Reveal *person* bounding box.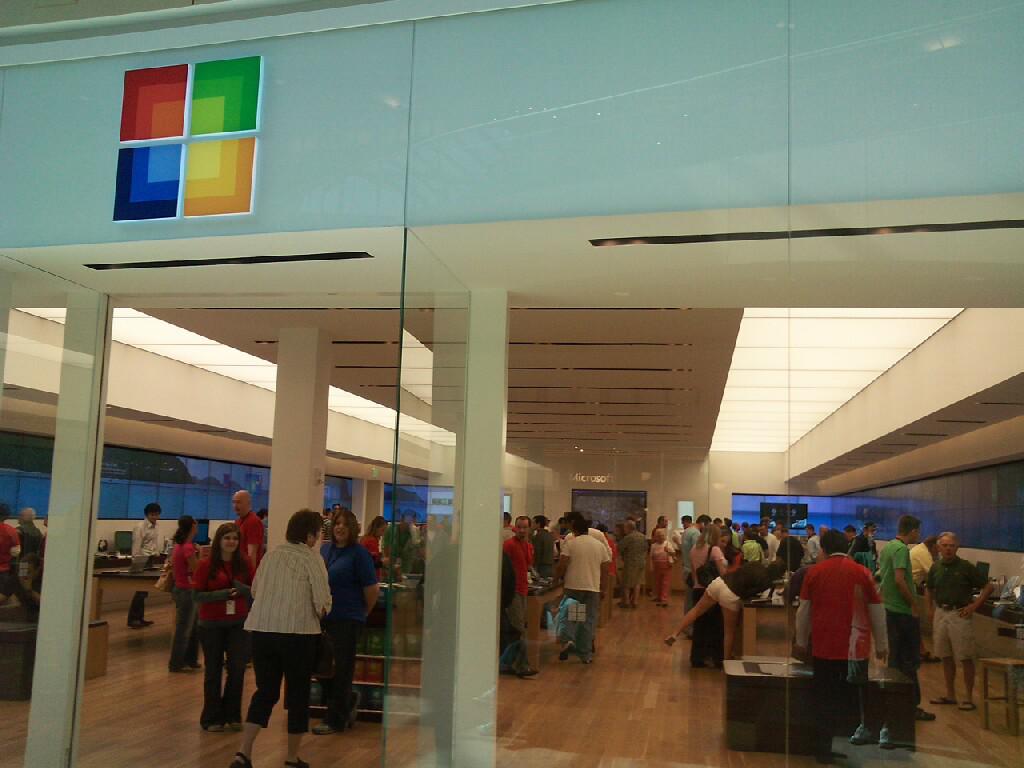
Revealed: <region>548, 521, 613, 666</region>.
